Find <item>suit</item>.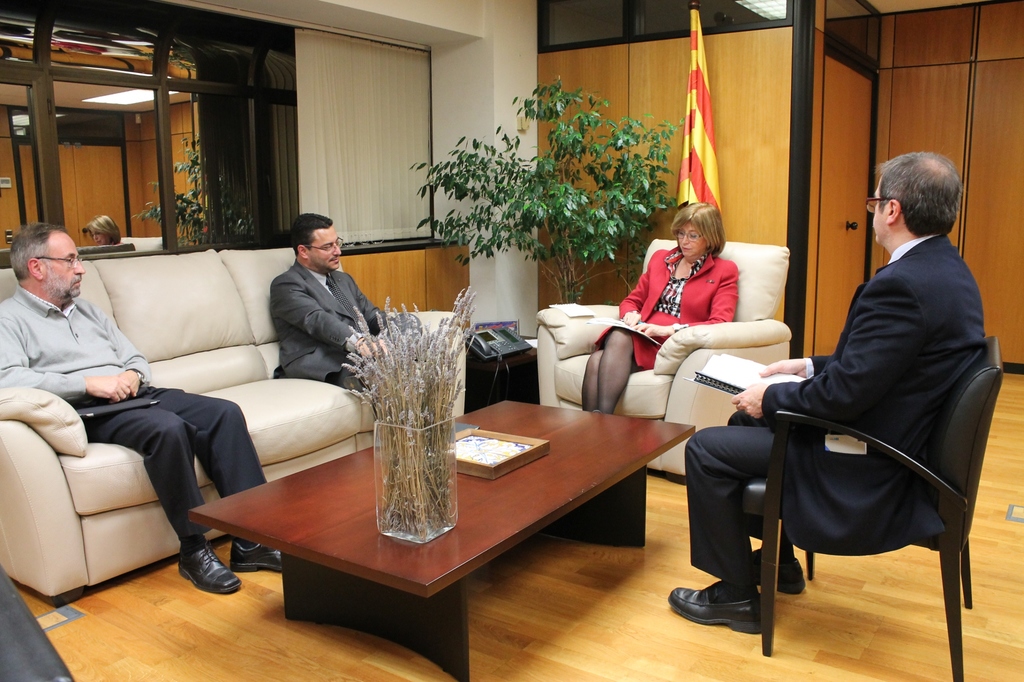
(left=273, top=262, right=394, bottom=395).
